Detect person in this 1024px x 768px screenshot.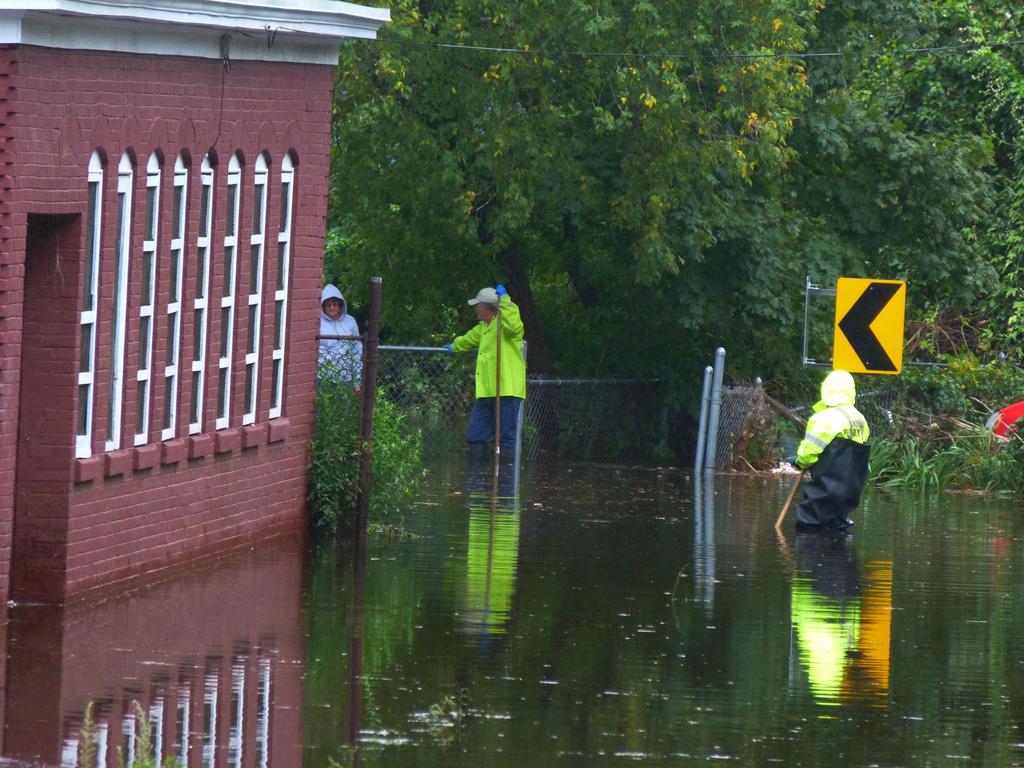
Detection: <box>318,281,366,394</box>.
